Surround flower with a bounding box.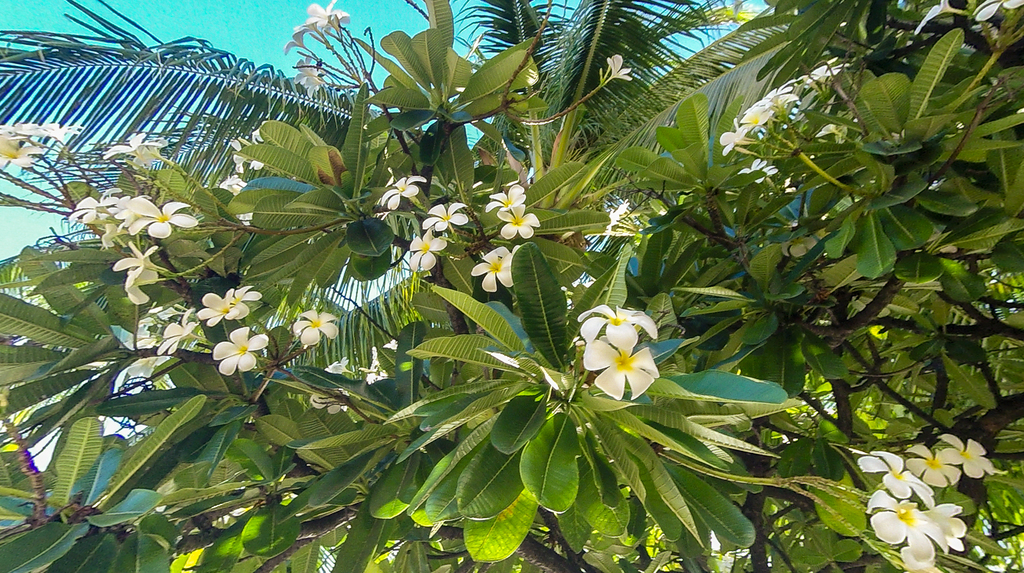
(973, 0, 1023, 20).
